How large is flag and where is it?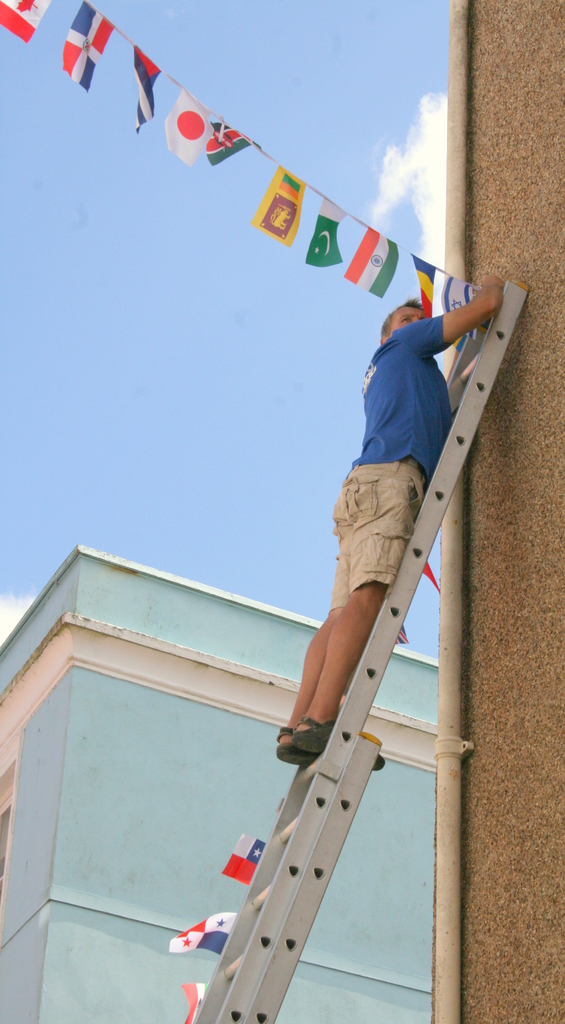
Bounding box: 345:223:398:302.
